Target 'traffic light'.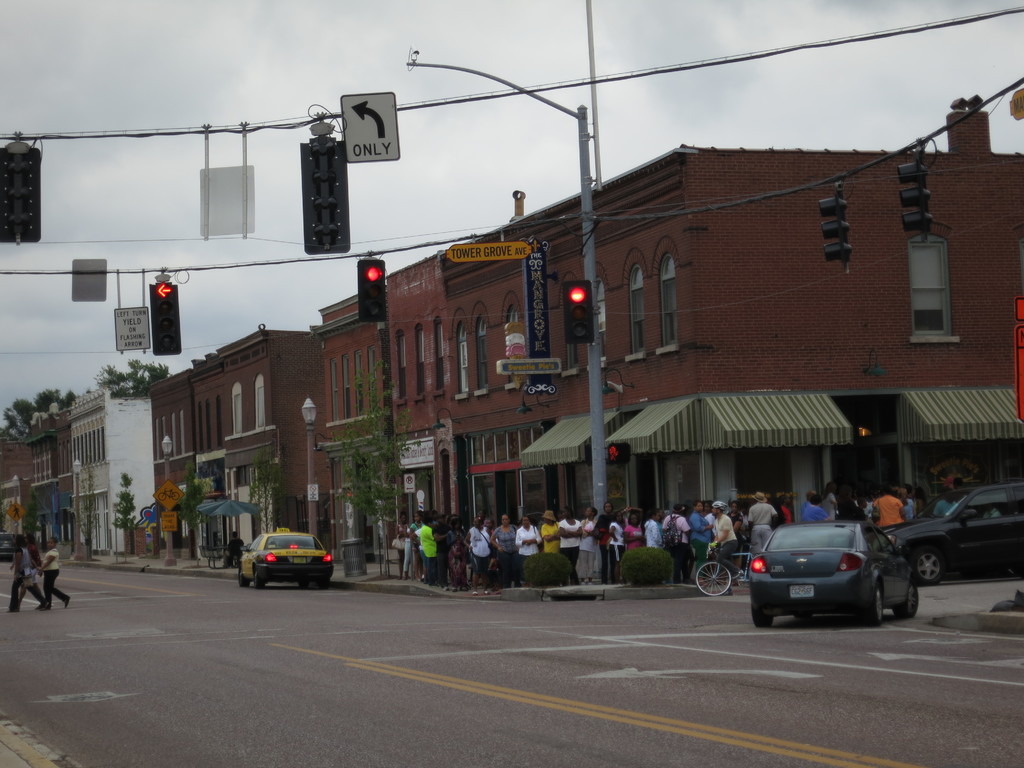
Target region: bbox=[298, 133, 348, 253].
